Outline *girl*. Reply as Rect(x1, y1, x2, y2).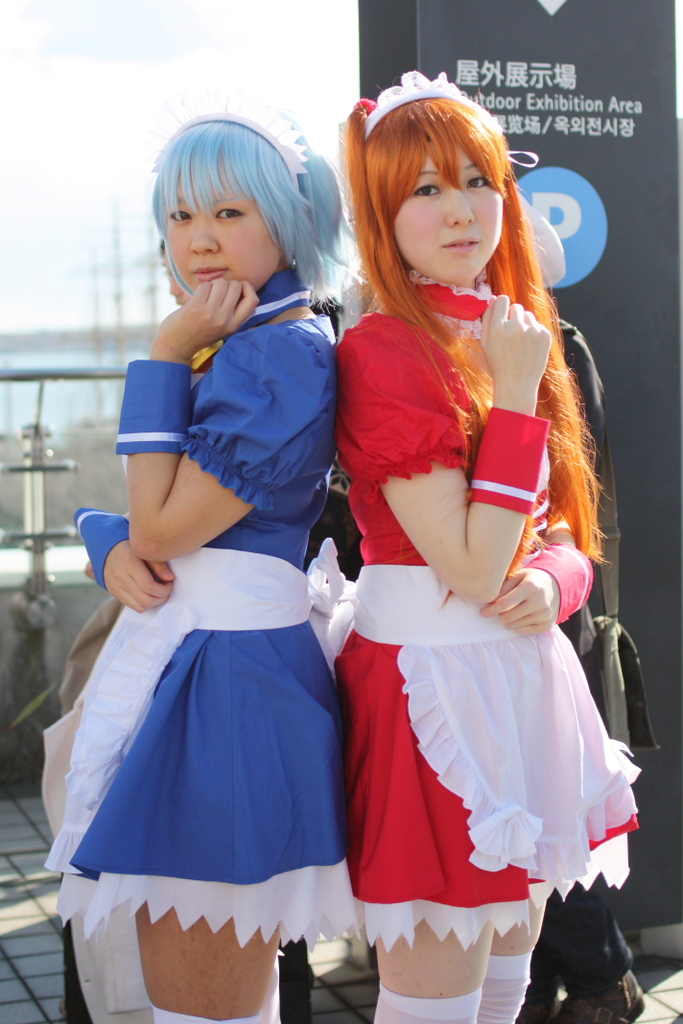
Rect(45, 89, 358, 1023).
